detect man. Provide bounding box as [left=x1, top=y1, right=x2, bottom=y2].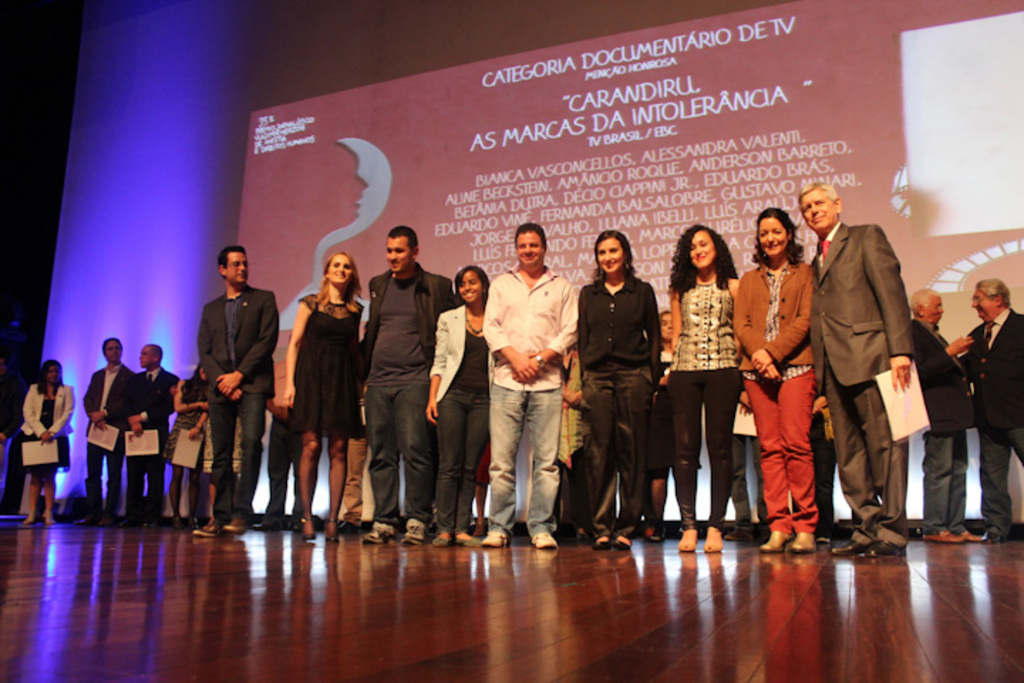
[left=124, top=342, right=179, bottom=522].
